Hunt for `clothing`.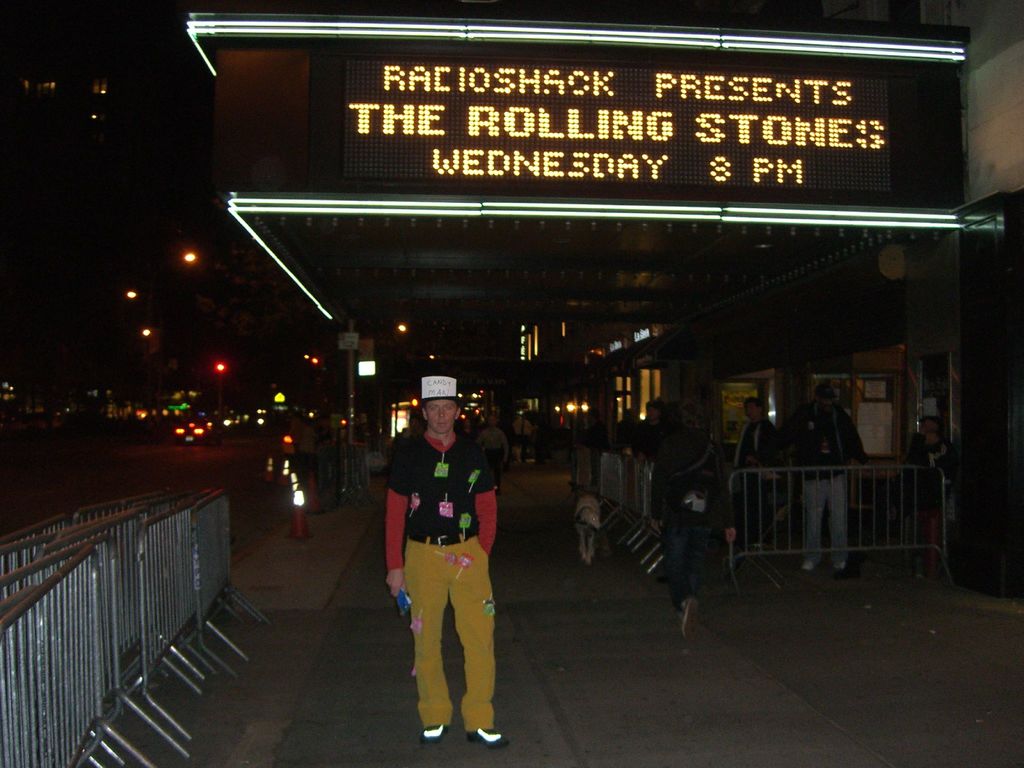
Hunted down at bbox=(381, 405, 500, 711).
